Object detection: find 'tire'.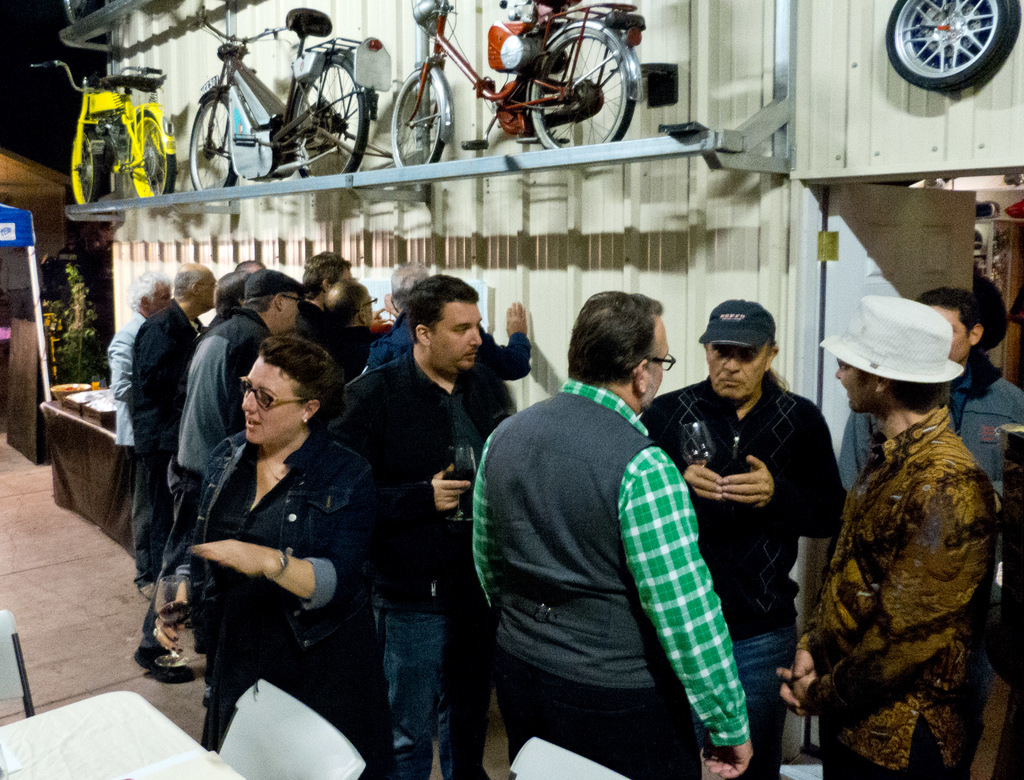
{"left": 524, "top": 28, "right": 638, "bottom": 149}.
